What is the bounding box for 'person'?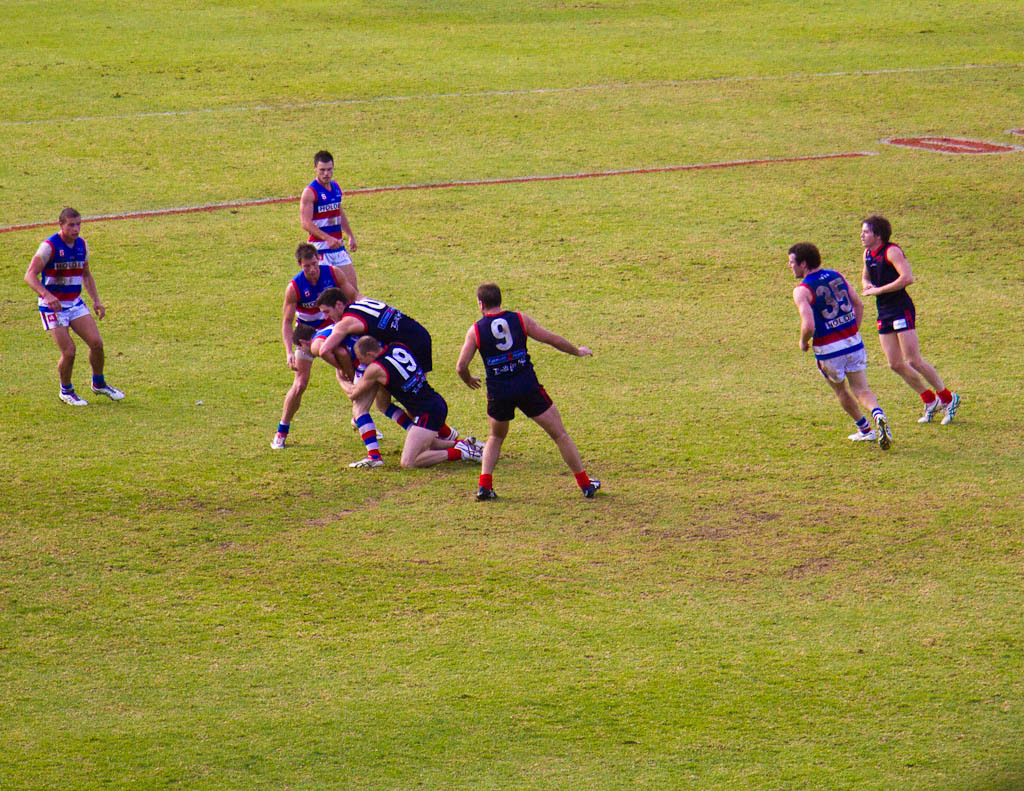
bbox=[301, 151, 358, 290].
